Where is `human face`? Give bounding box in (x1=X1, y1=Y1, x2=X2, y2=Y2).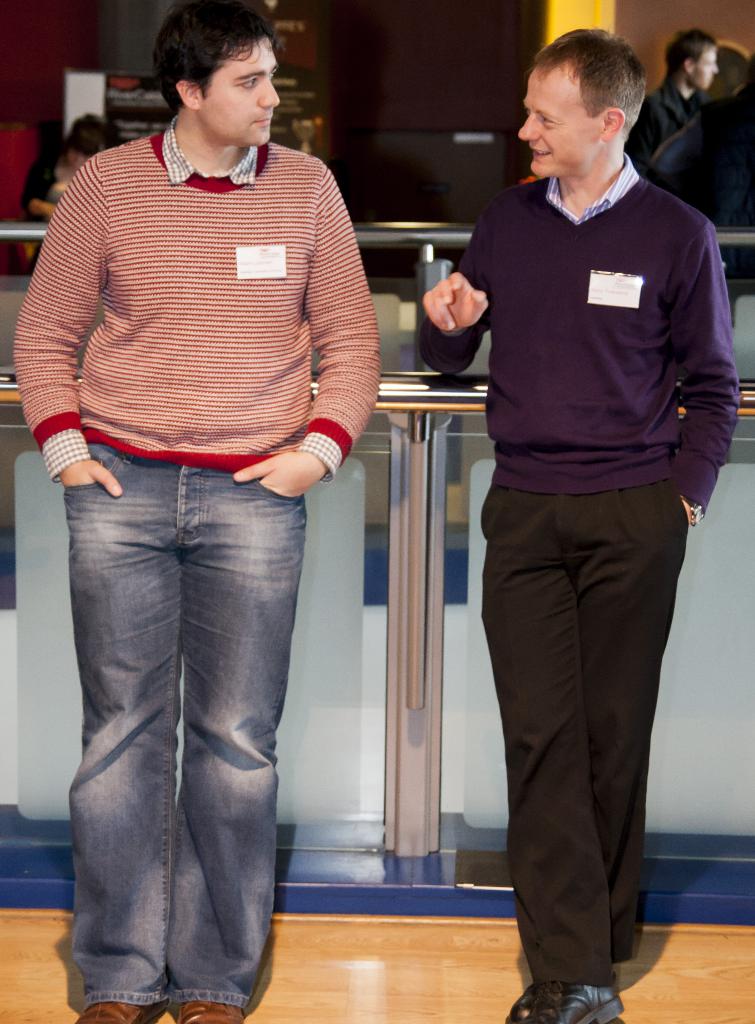
(x1=520, y1=82, x2=593, y2=181).
